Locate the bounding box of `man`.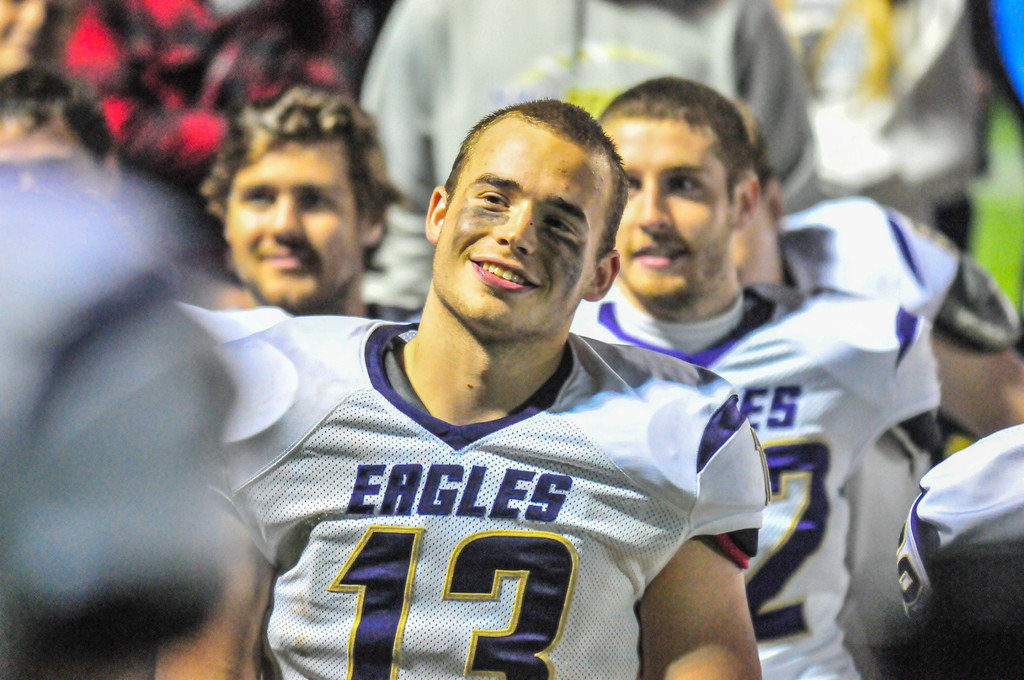
Bounding box: 563:68:1023:679.
